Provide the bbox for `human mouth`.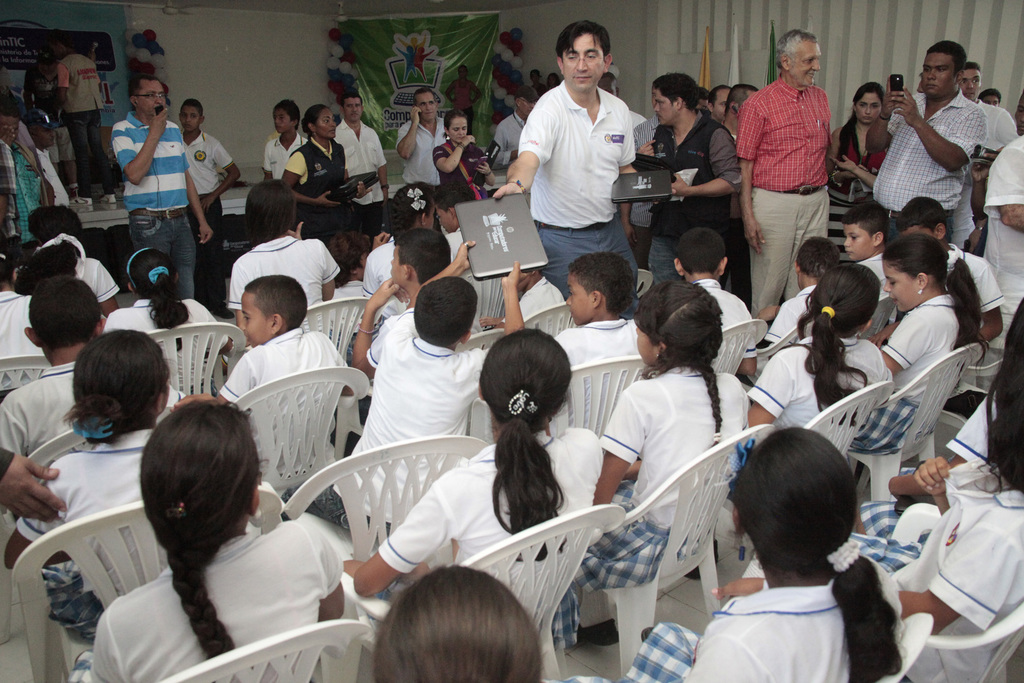
select_region(806, 70, 816, 78).
